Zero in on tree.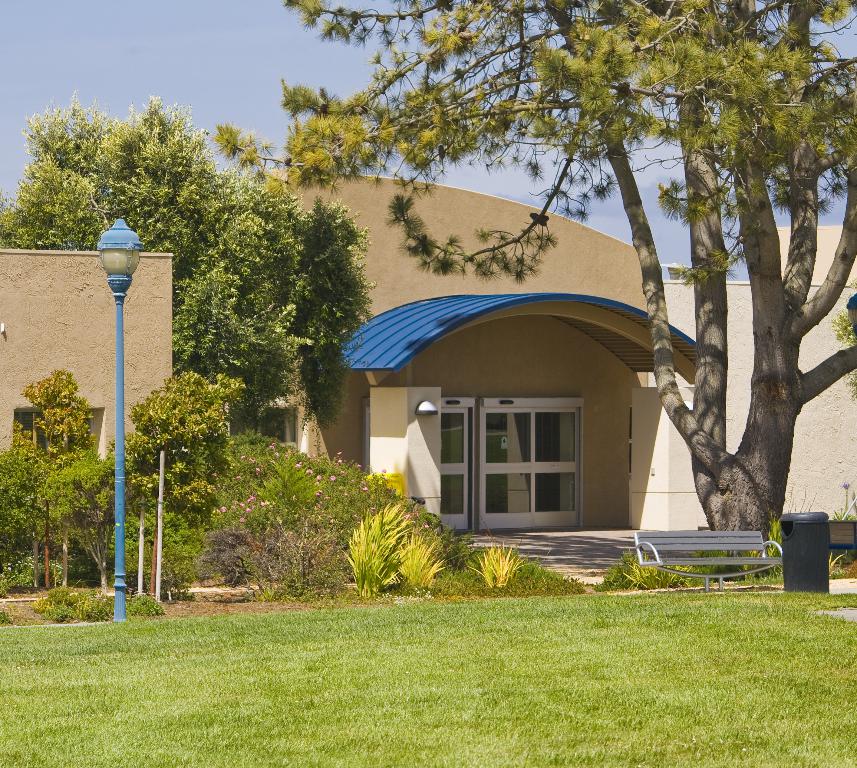
Zeroed in: 222:0:856:568.
